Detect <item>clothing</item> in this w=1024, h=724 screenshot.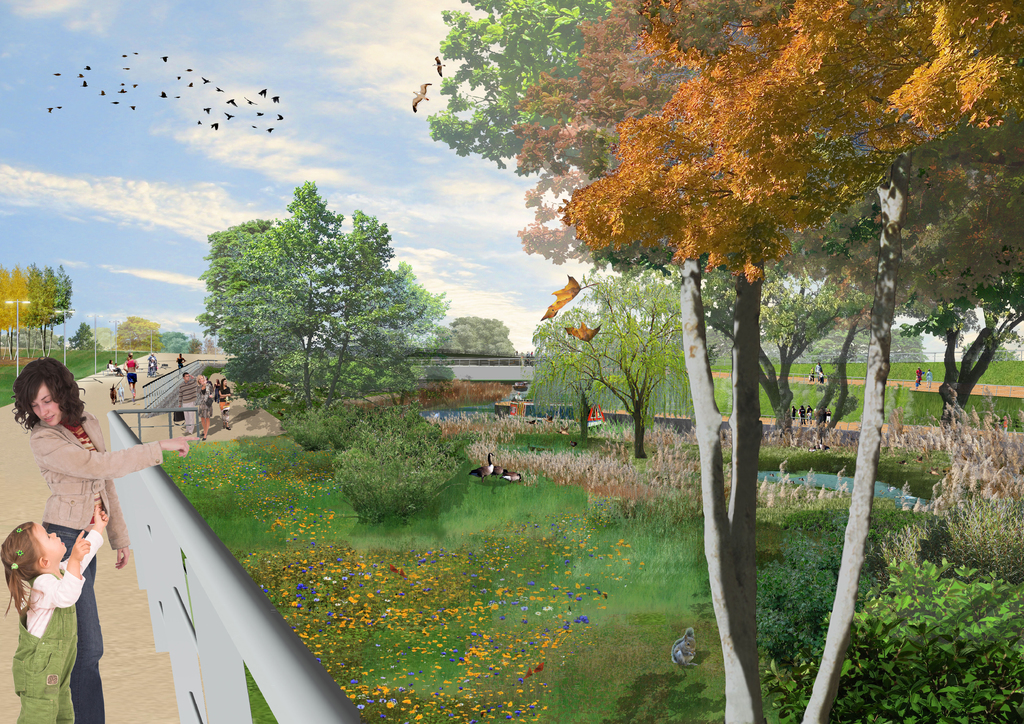
Detection: [left=23, top=411, right=164, bottom=550].
